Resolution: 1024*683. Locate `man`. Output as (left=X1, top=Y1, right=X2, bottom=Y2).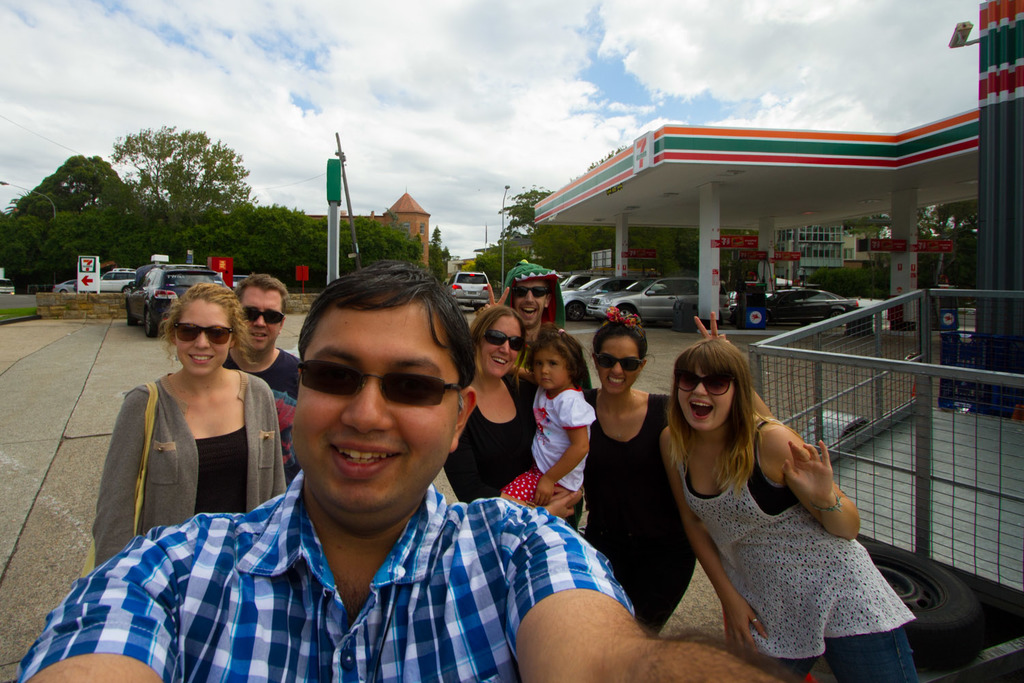
(left=222, top=273, right=304, bottom=484).
